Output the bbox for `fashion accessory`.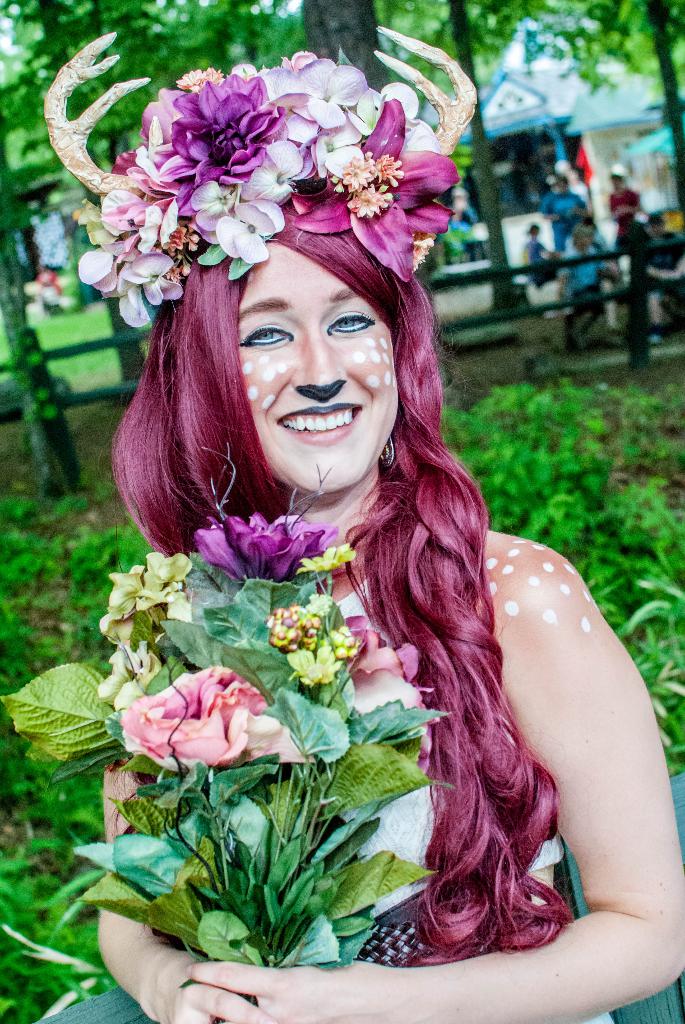
39, 22, 480, 328.
